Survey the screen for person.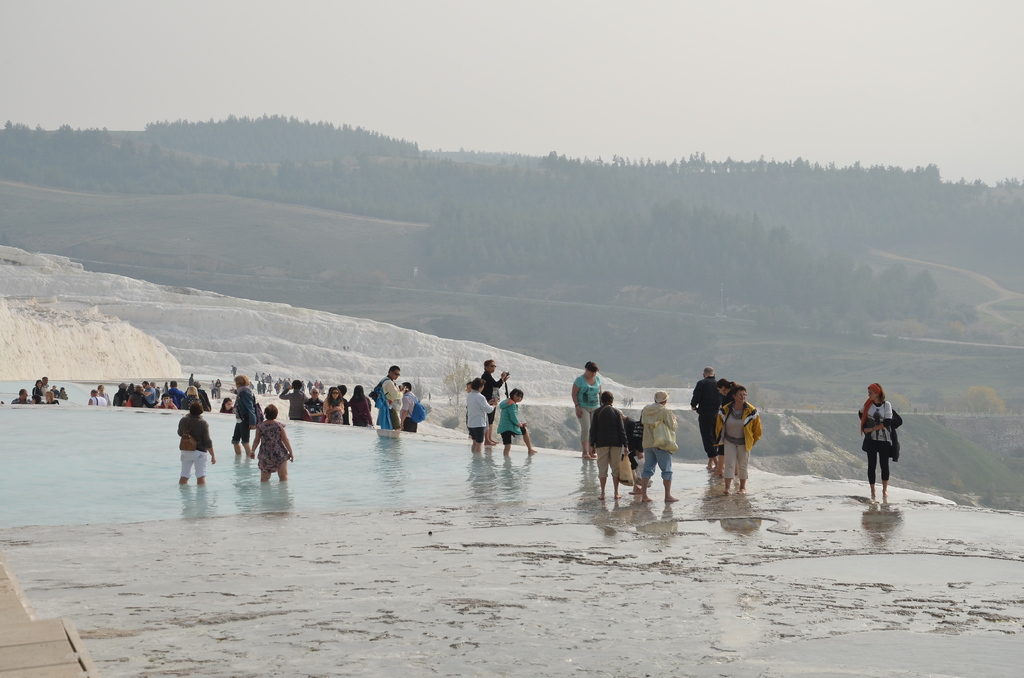
Survey found: <region>264, 381, 271, 399</region>.
